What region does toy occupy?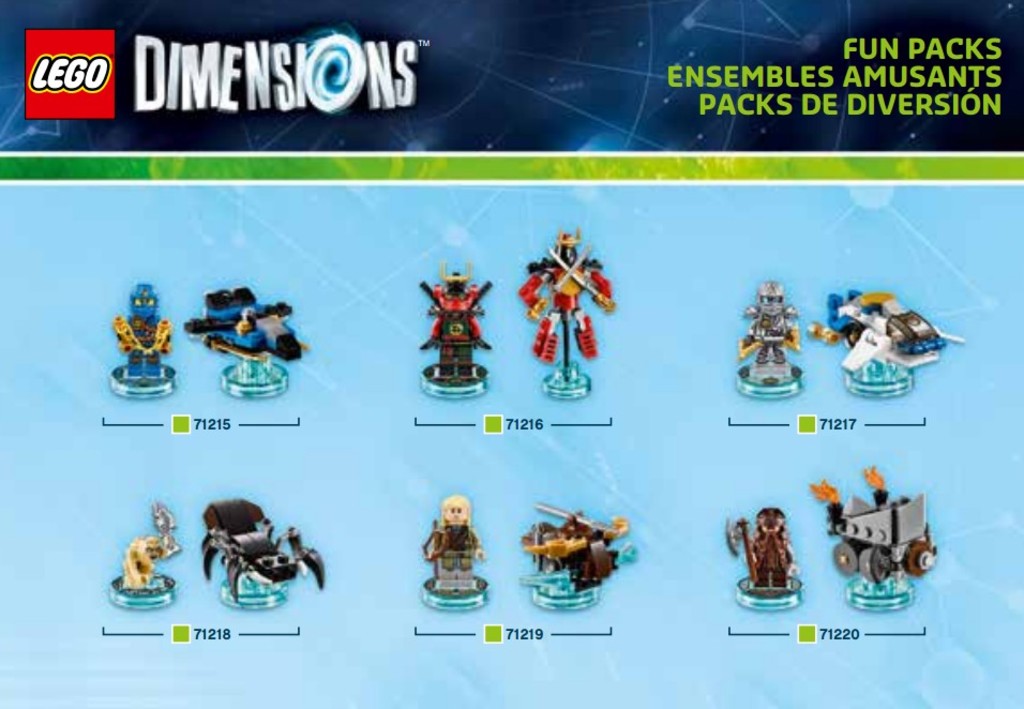
x1=184 y1=284 x2=308 y2=399.
